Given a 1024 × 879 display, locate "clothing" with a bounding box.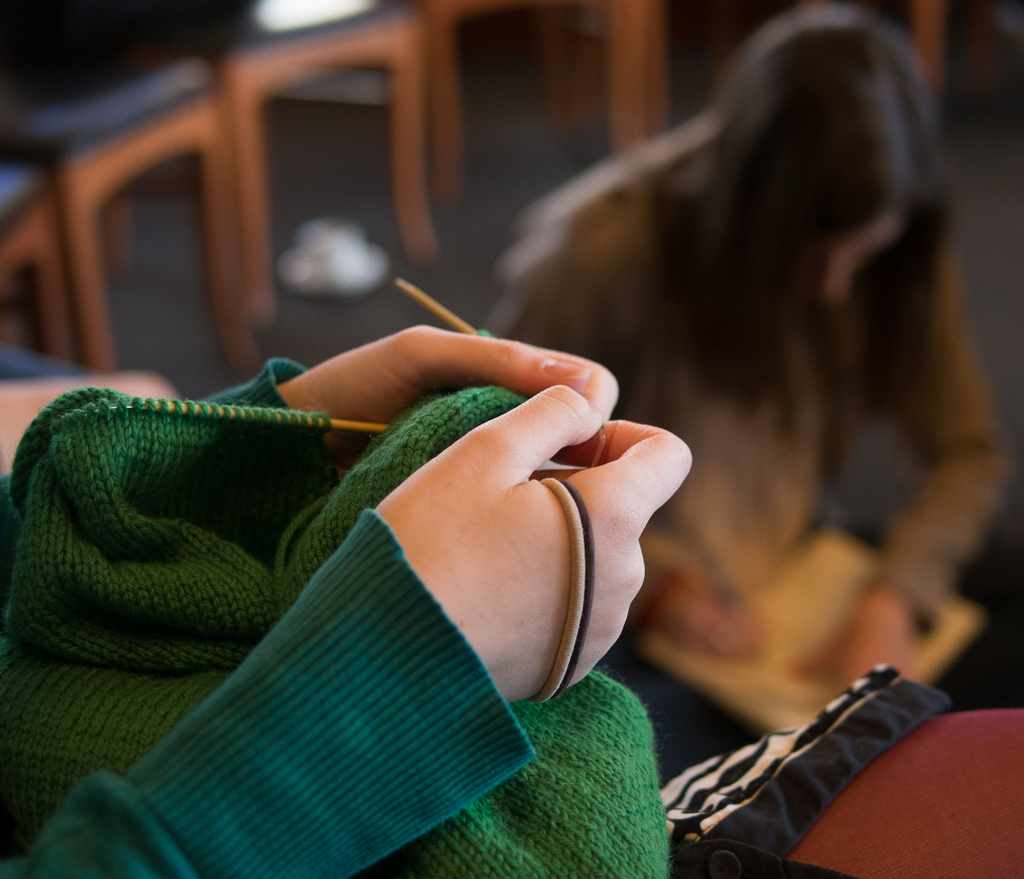
Located: <region>0, 351, 701, 878</region>.
